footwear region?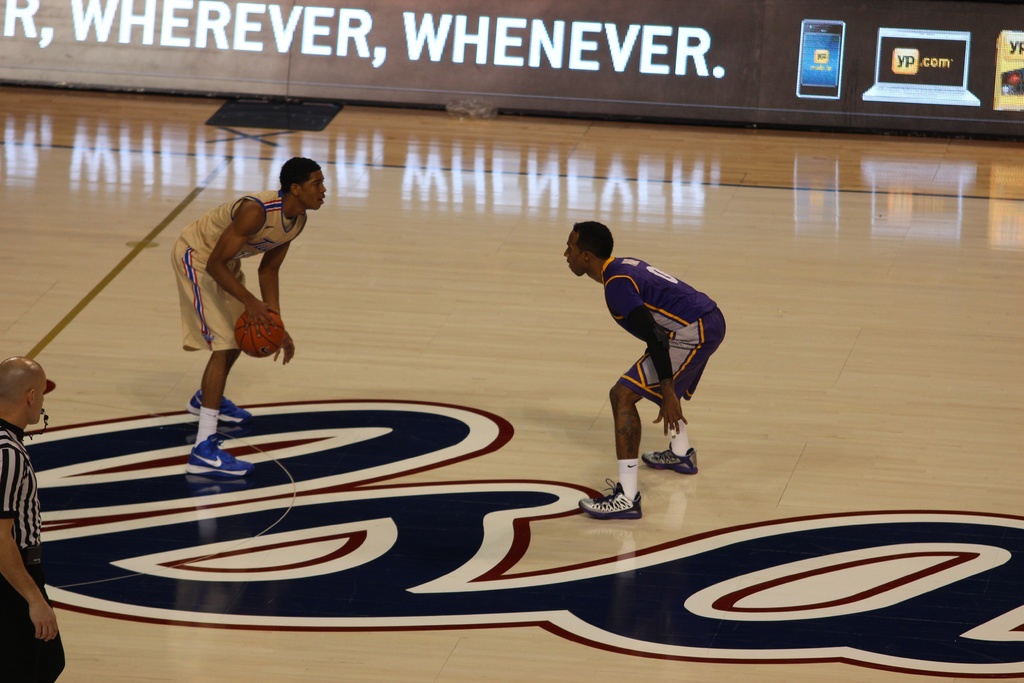
579 478 643 520
